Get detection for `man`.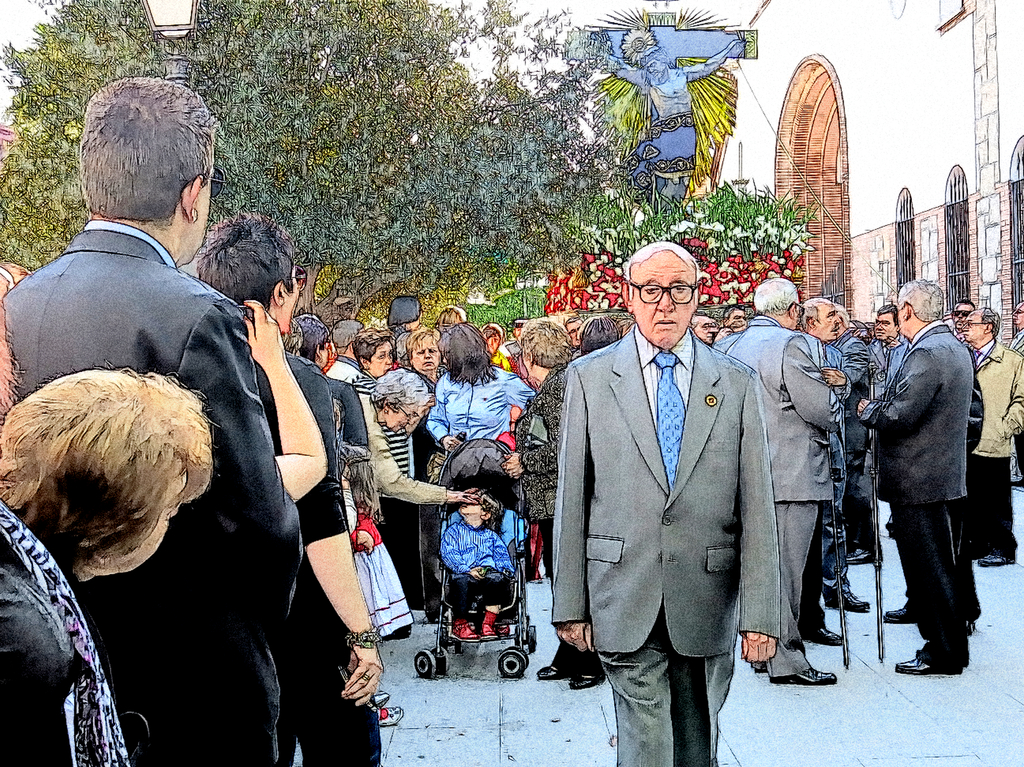
Detection: <region>868, 303, 913, 398</region>.
